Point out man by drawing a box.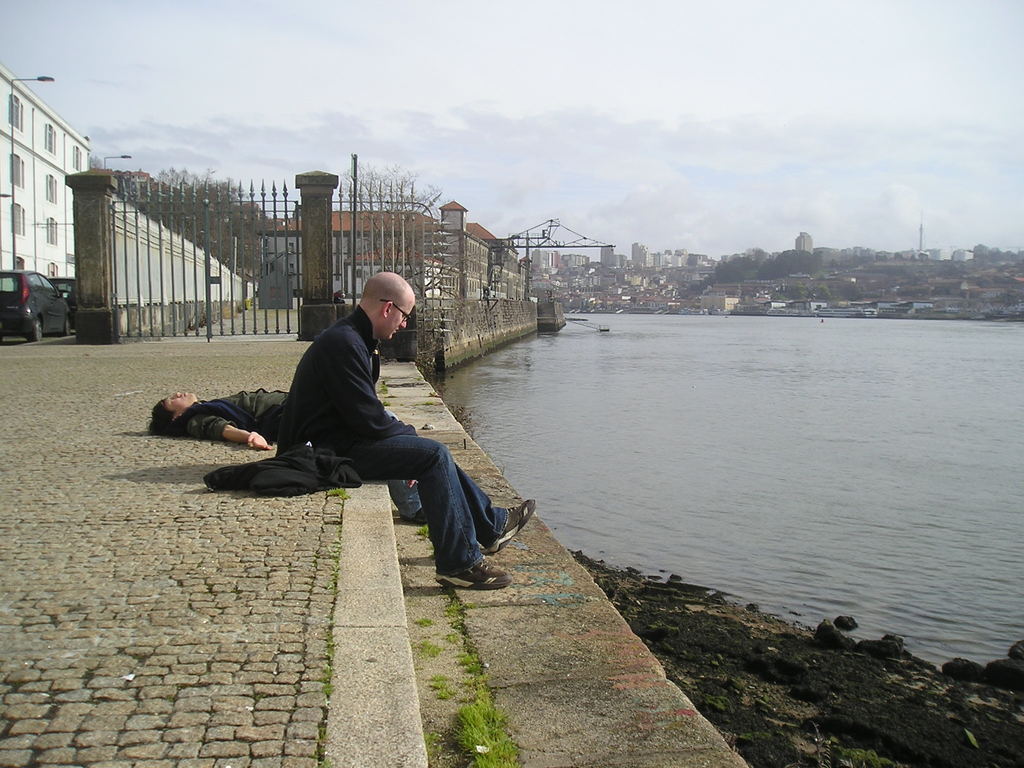
BBox(150, 390, 432, 531).
